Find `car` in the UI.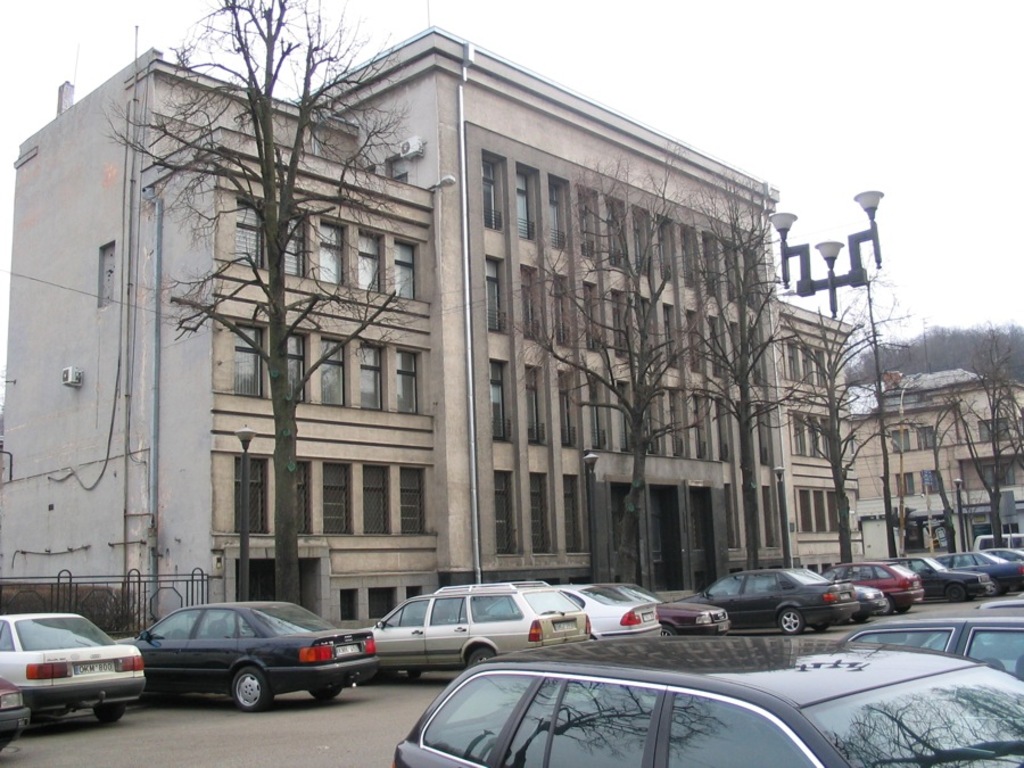
UI element at box=[626, 578, 728, 635].
